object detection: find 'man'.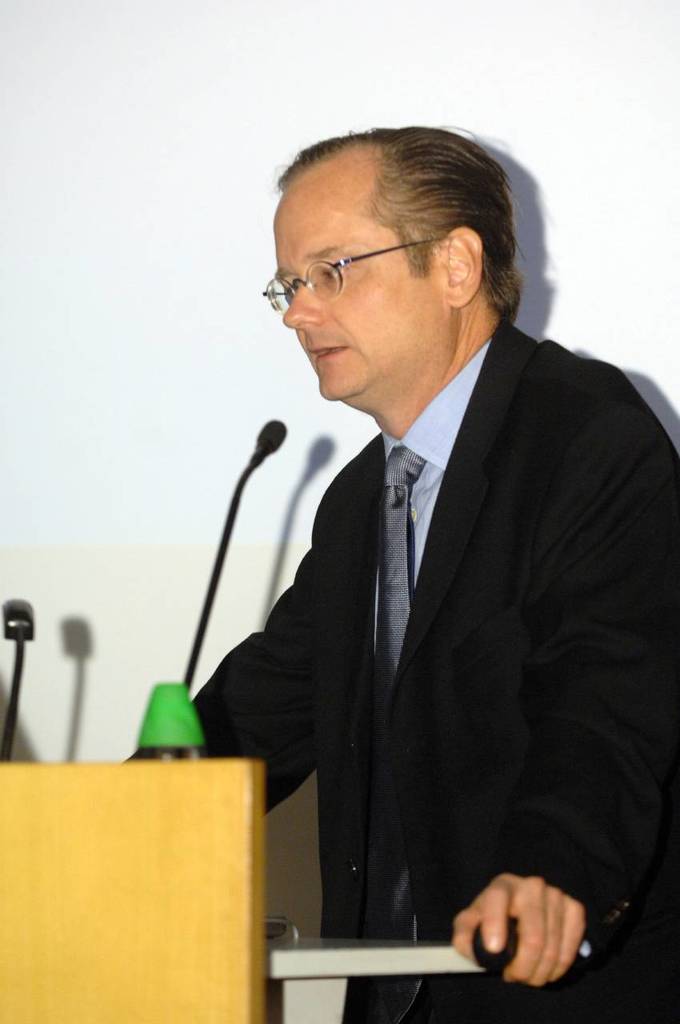
box=[169, 125, 679, 1009].
